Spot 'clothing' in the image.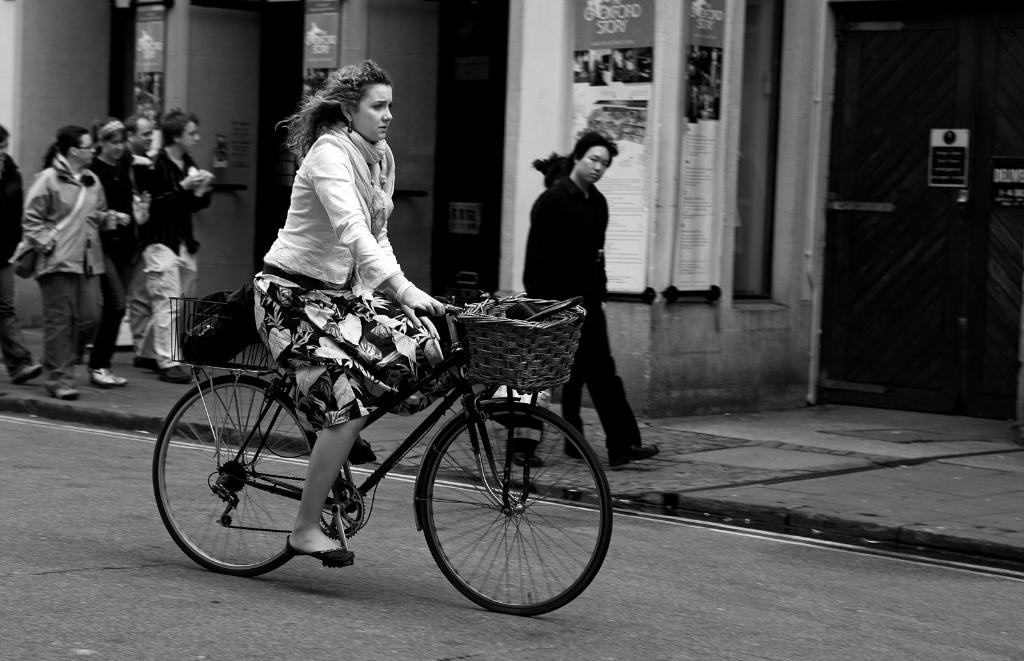
'clothing' found at <bbox>516, 169, 649, 463</bbox>.
